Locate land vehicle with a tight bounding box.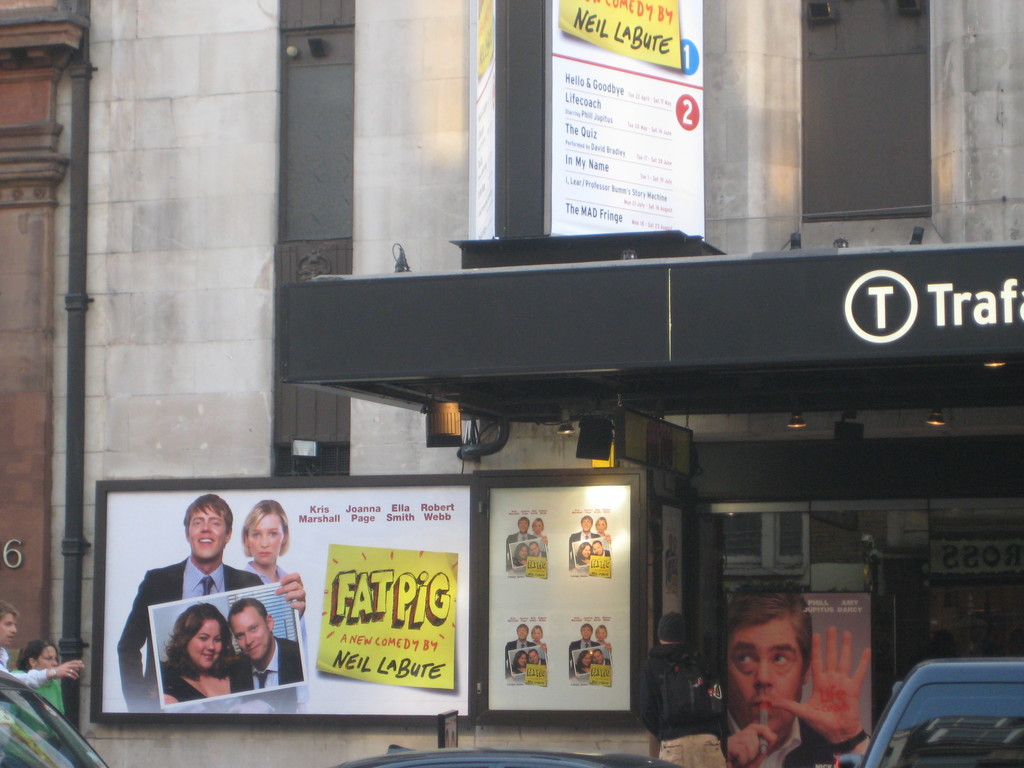
bbox=(0, 666, 107, 767).
